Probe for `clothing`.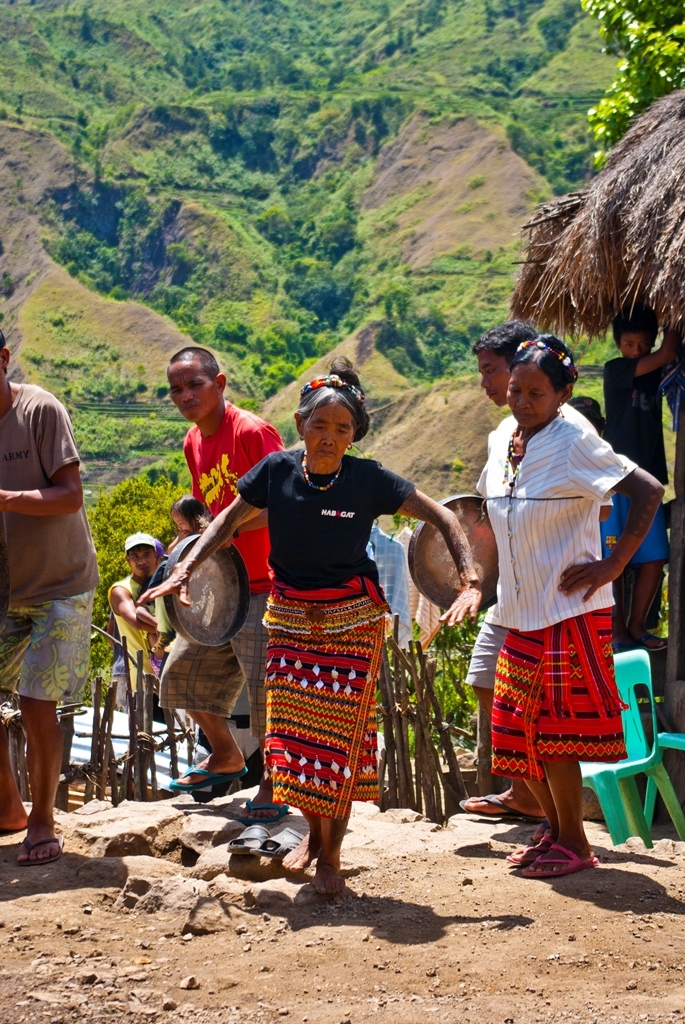
Probe result: 601 359 678 562.
